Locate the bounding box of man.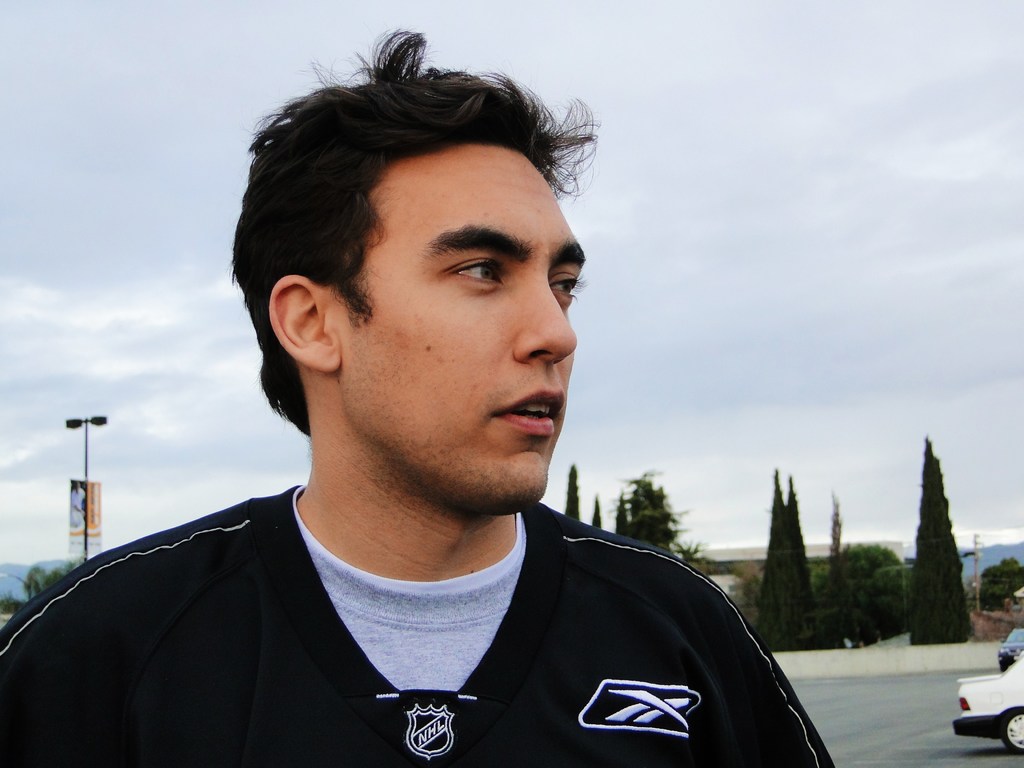
Bounding box: 15,69,803,767.
